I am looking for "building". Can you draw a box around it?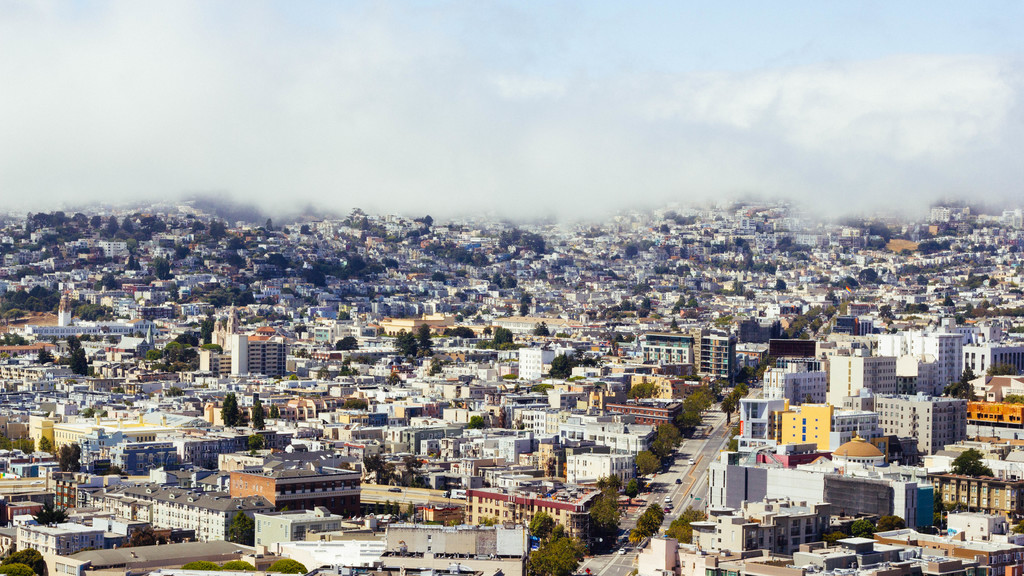
Sure, the bounding box is l=713, t=459, r=780, b=511.
